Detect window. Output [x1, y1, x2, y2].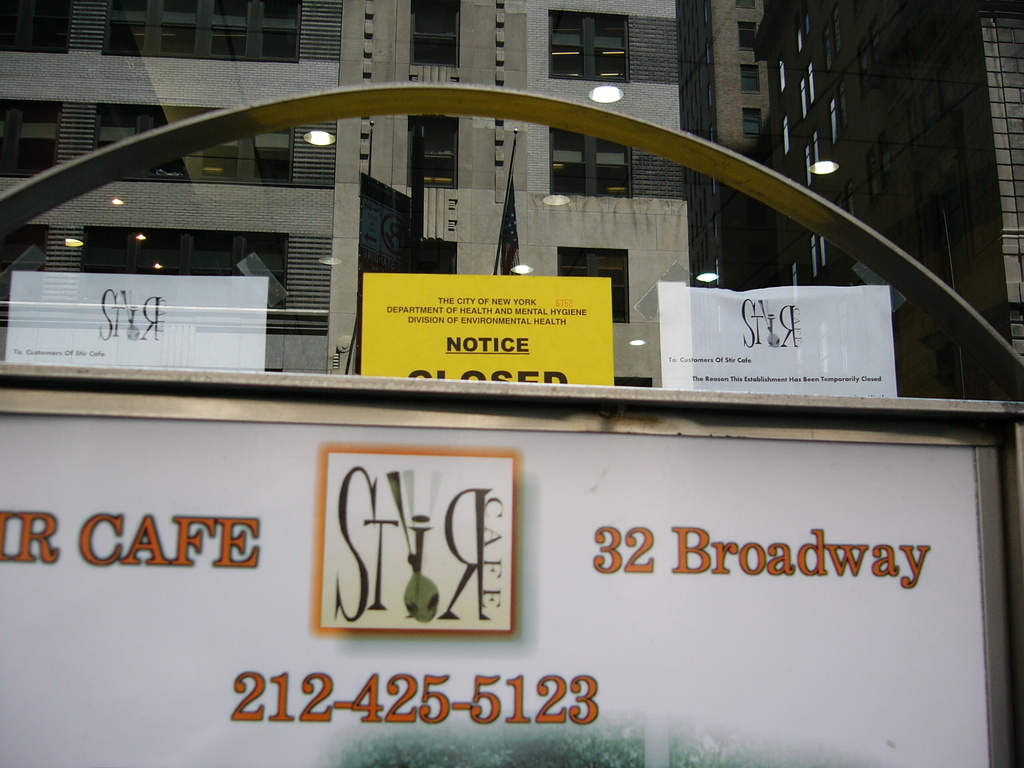
[0, 99, 65, 172].
